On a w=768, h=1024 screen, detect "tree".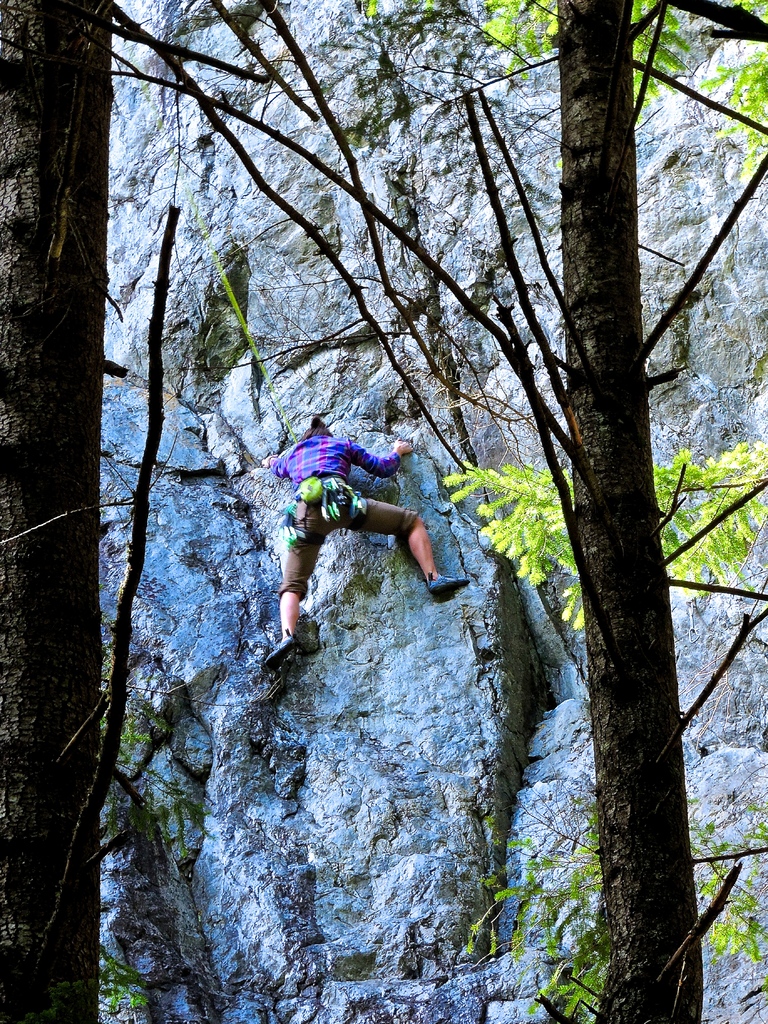
rect(0, 0, 119, 1023).
